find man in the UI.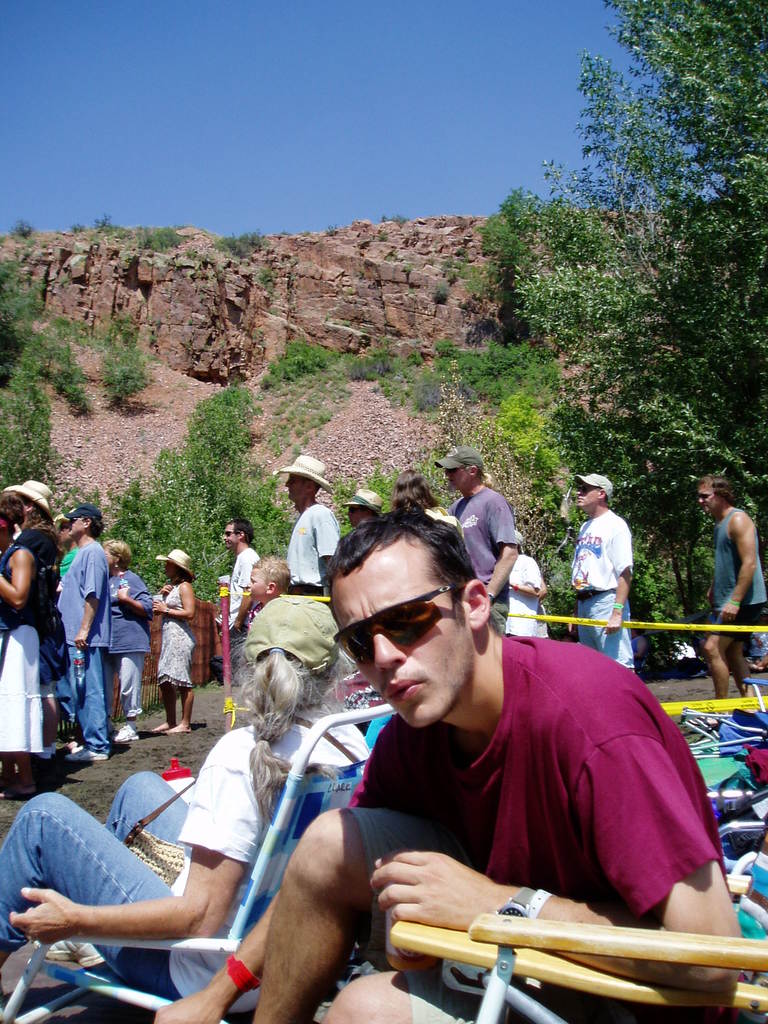
UI element at (left=219, top=515, right=259, bottom=689).
